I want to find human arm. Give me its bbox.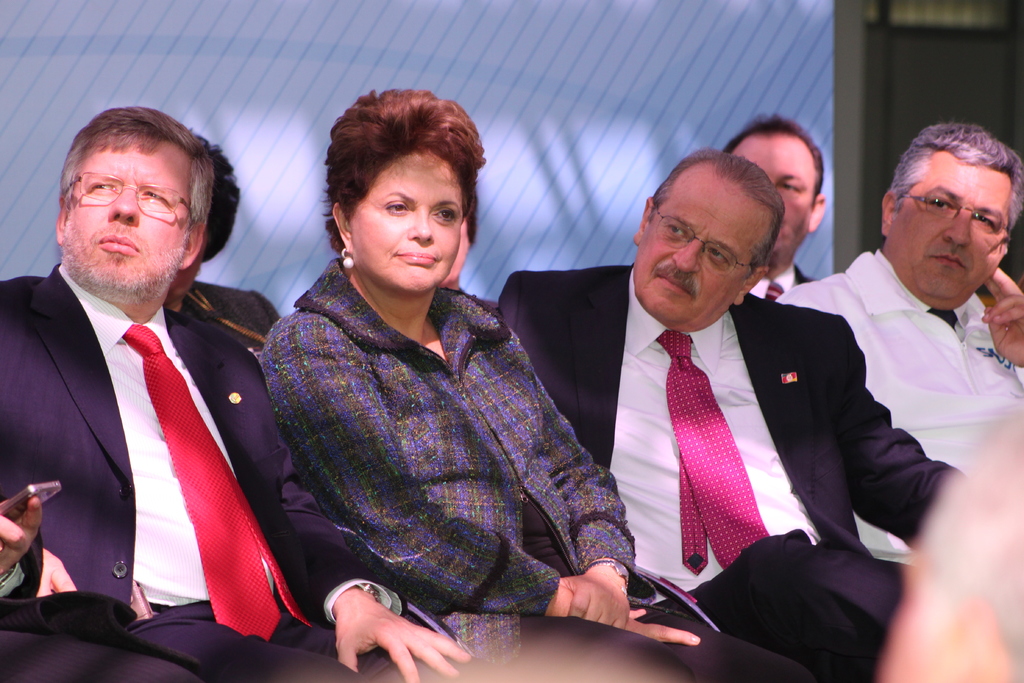
841/315/961/554.
